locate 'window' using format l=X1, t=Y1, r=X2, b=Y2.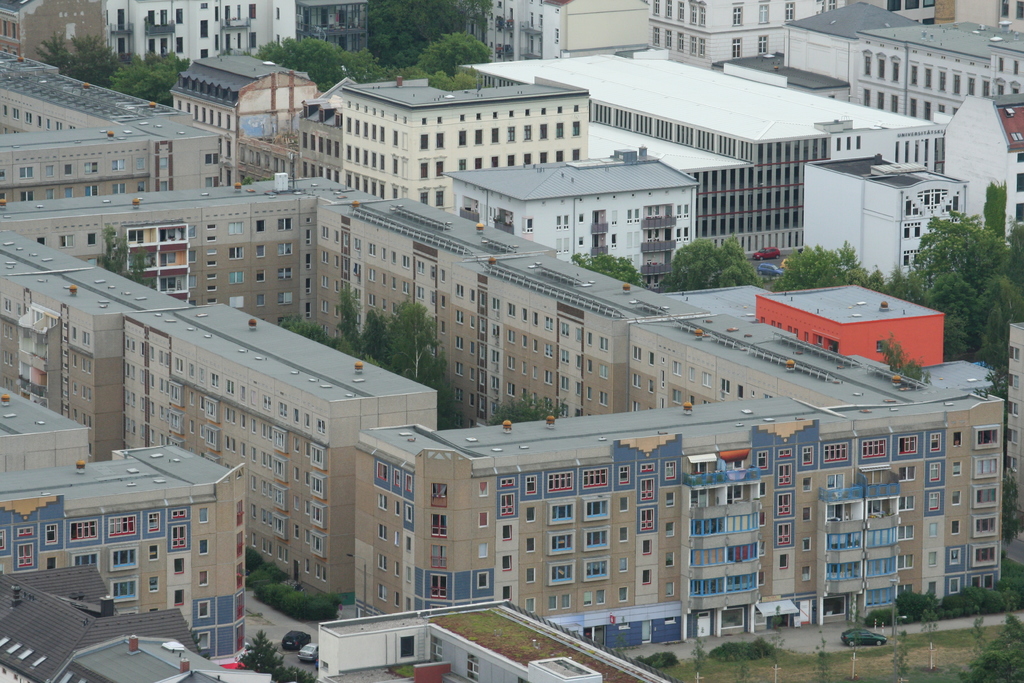
l=76, t=554, r=99, b=561.
